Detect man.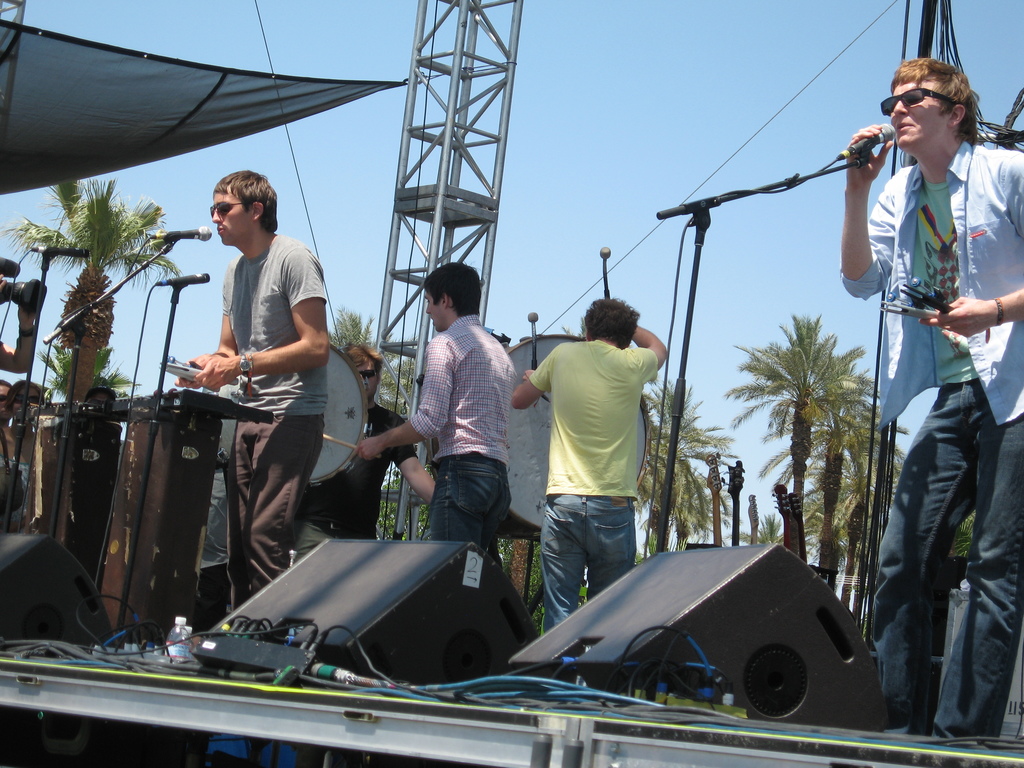
Detected at select_region(351, 260, 521, 574).
